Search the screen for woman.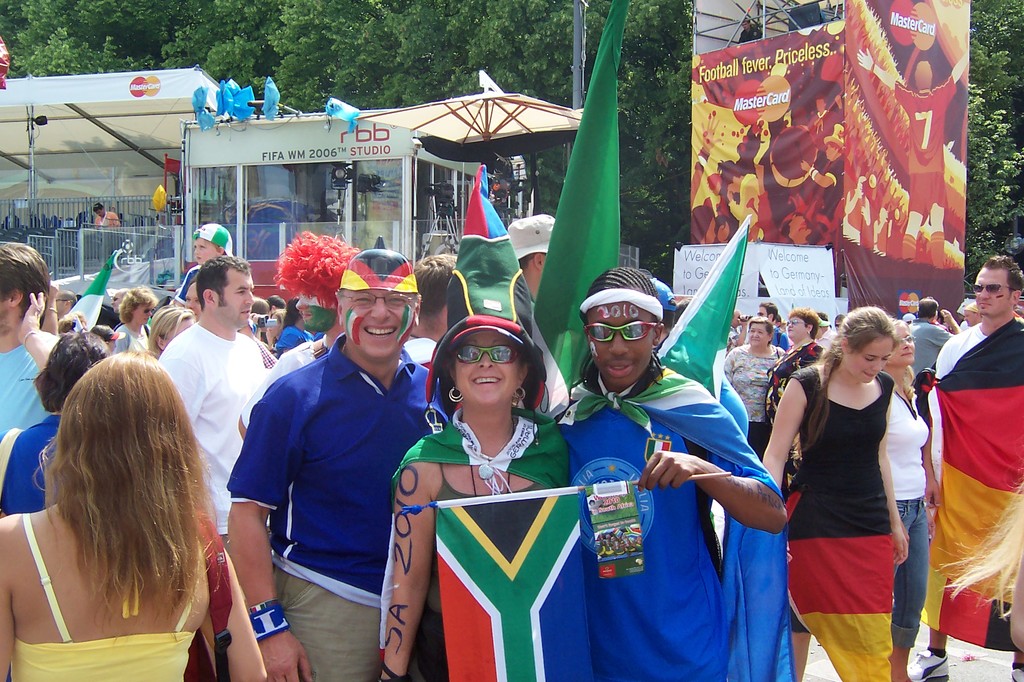
Found at Rect(374, 309, 592, 681).
